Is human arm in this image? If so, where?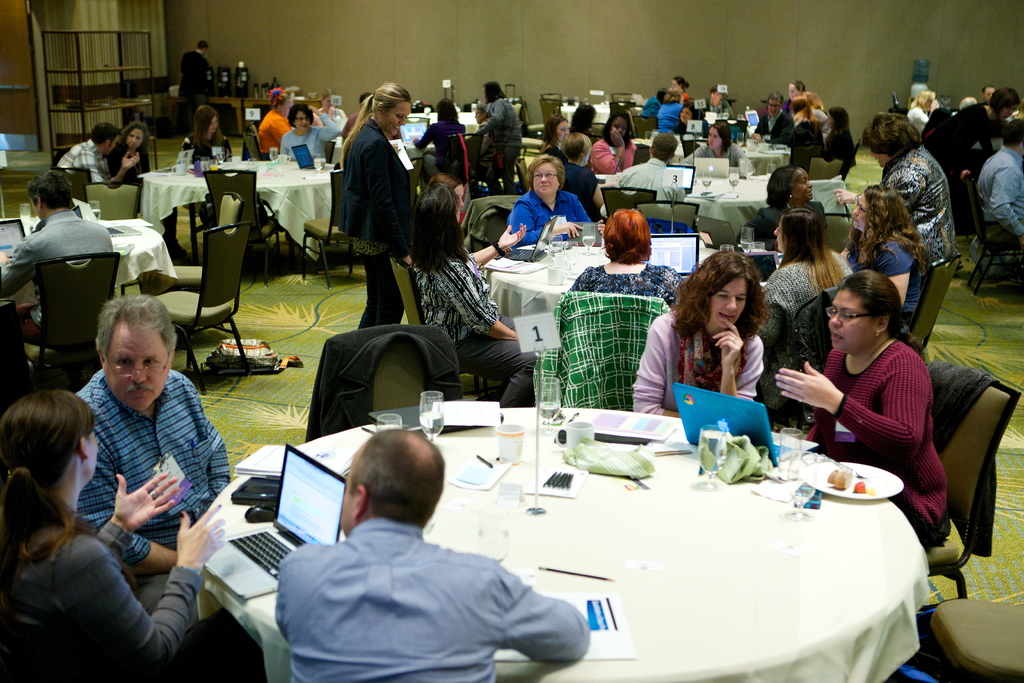
Yes, at select_region(40, 497, 188, 670).
